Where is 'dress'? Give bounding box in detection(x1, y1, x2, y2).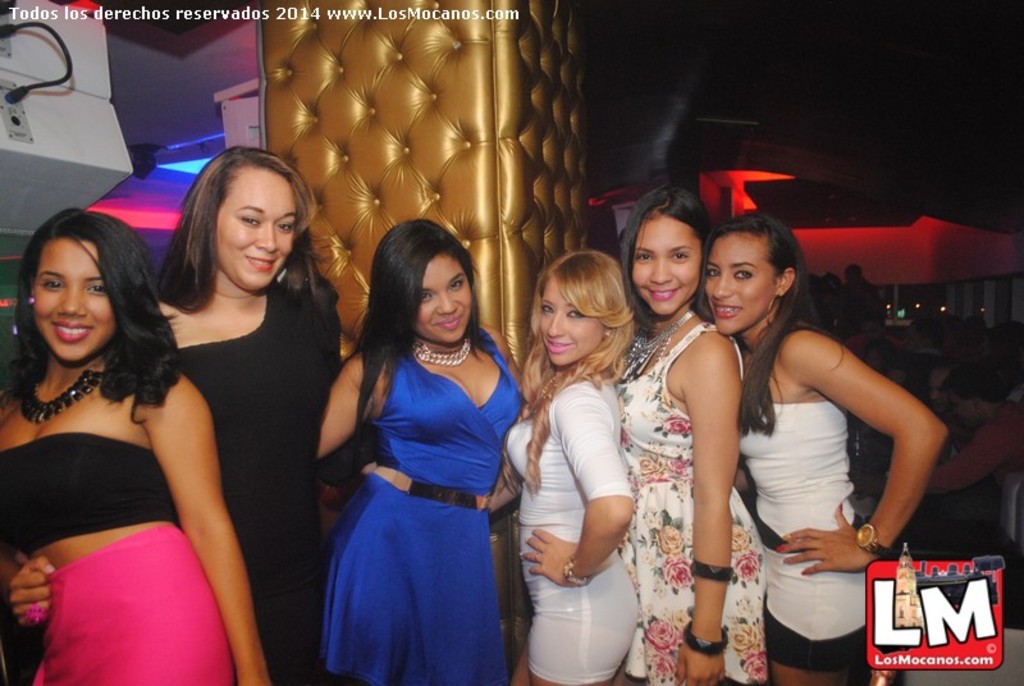
detection(741, 399, 873, 676).
